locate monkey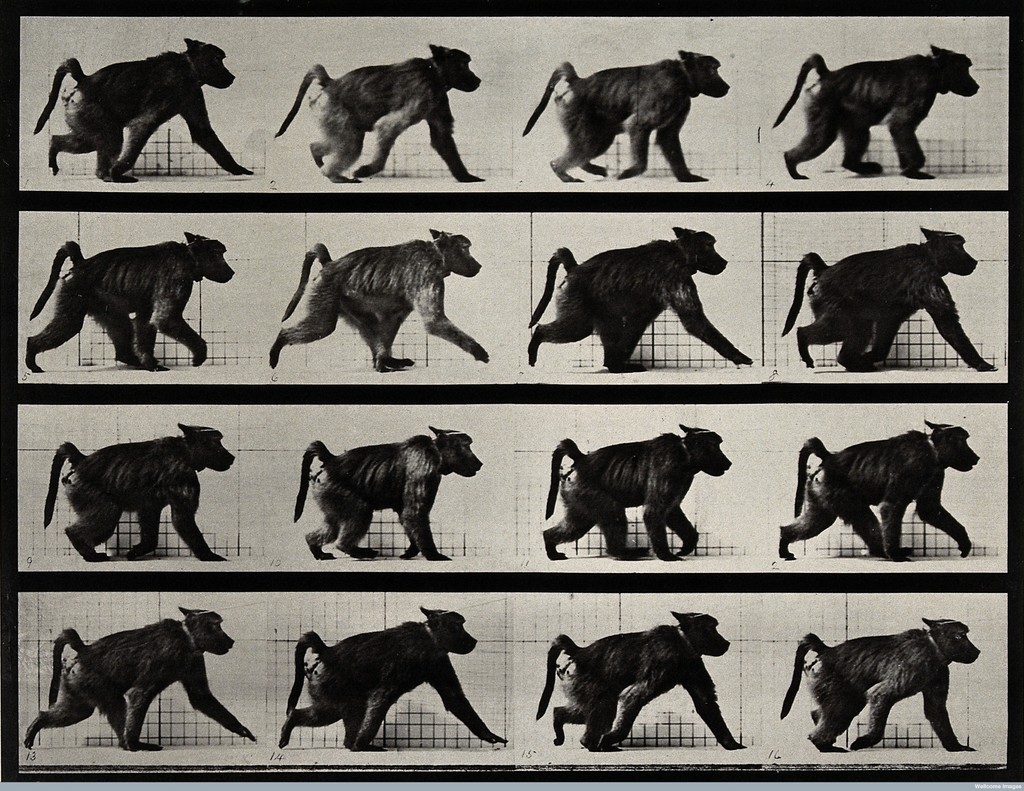
[292,427,484,563]
